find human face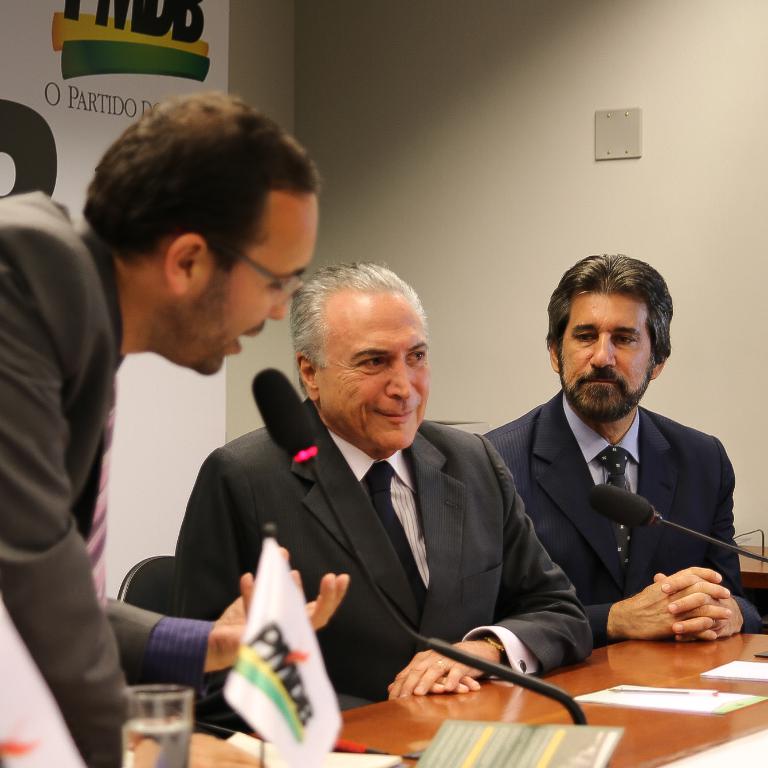
bbox(567, 283, 664, 424)
